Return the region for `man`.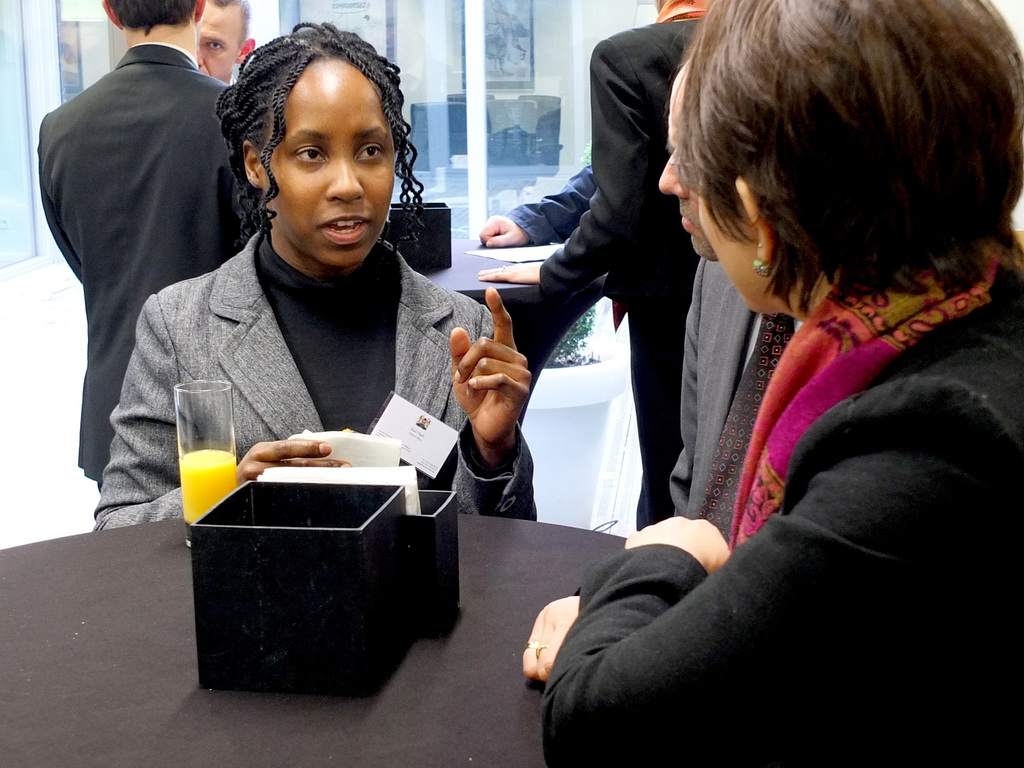
[left=33, top=0, right=250, bottom=536].
